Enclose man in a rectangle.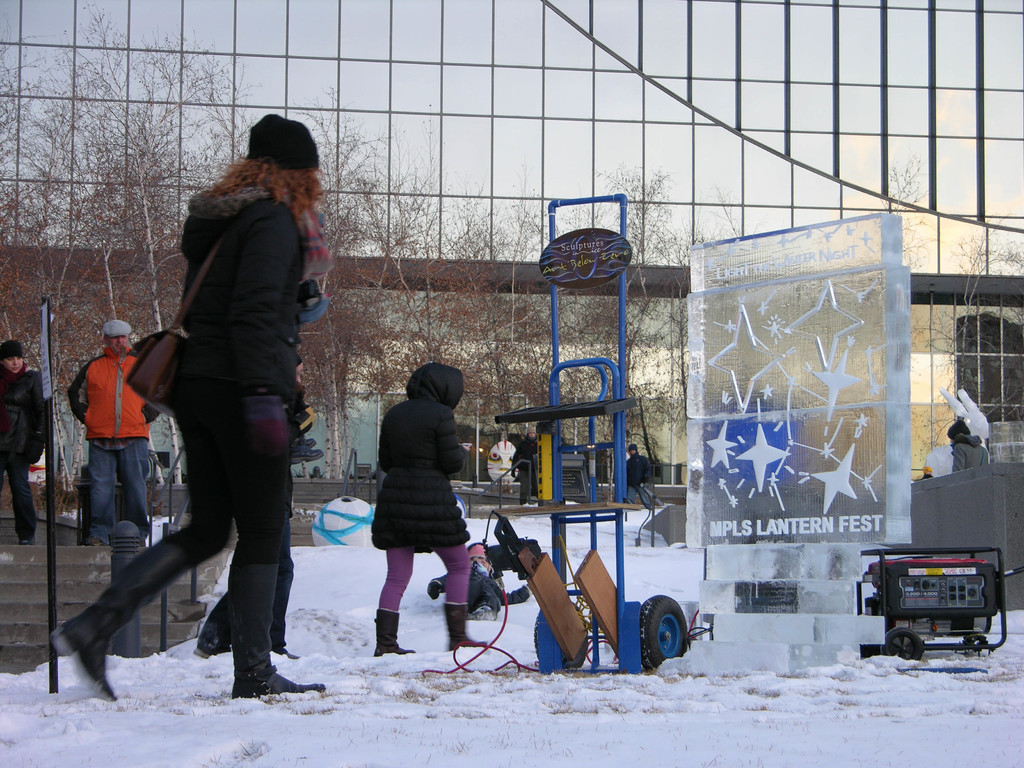
{"left": 63, "top": 177, "right": 328, "bottom": 700}.
